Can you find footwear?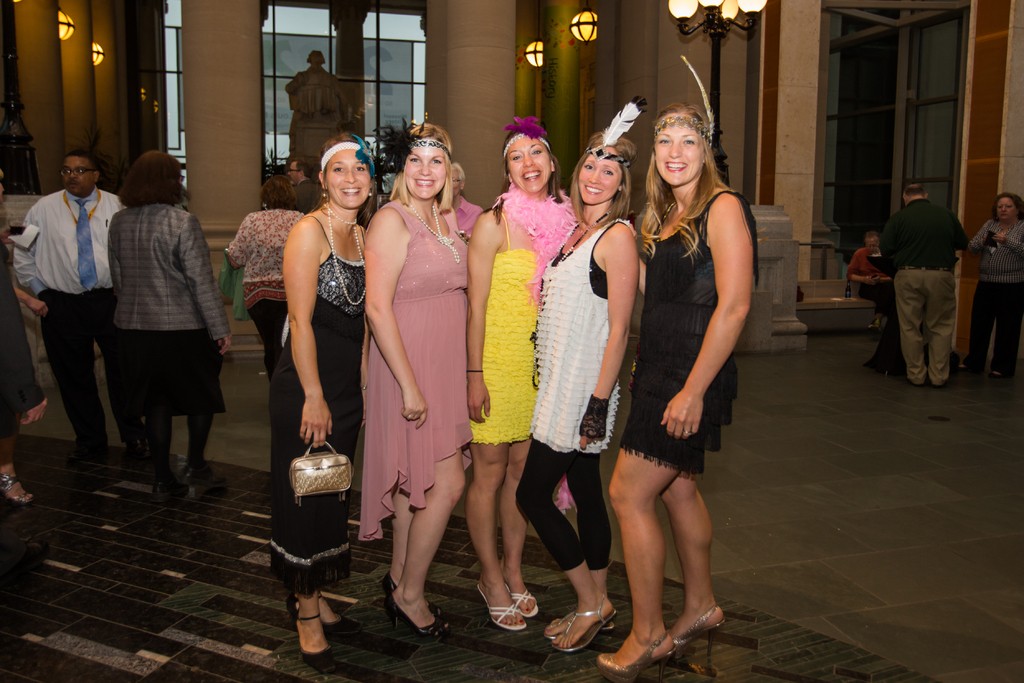
Yes, bounding box: bbox=[557, 598, 616, 652].
